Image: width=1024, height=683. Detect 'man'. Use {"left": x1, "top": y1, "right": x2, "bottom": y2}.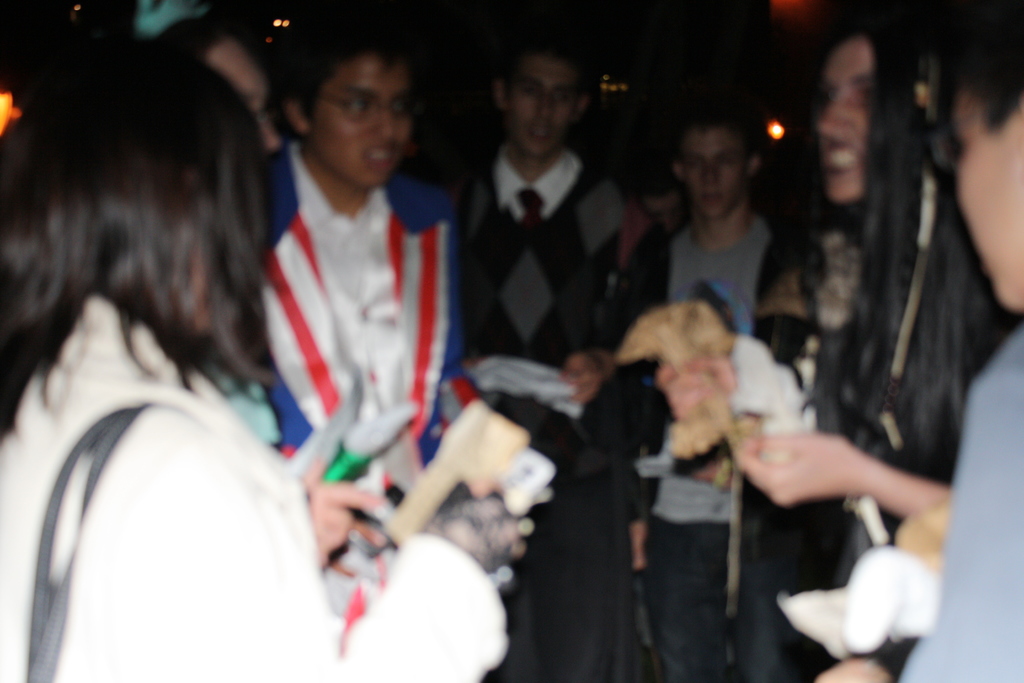
{"left": 429, "top": 26, "right": 642, "bottom": 679}.
